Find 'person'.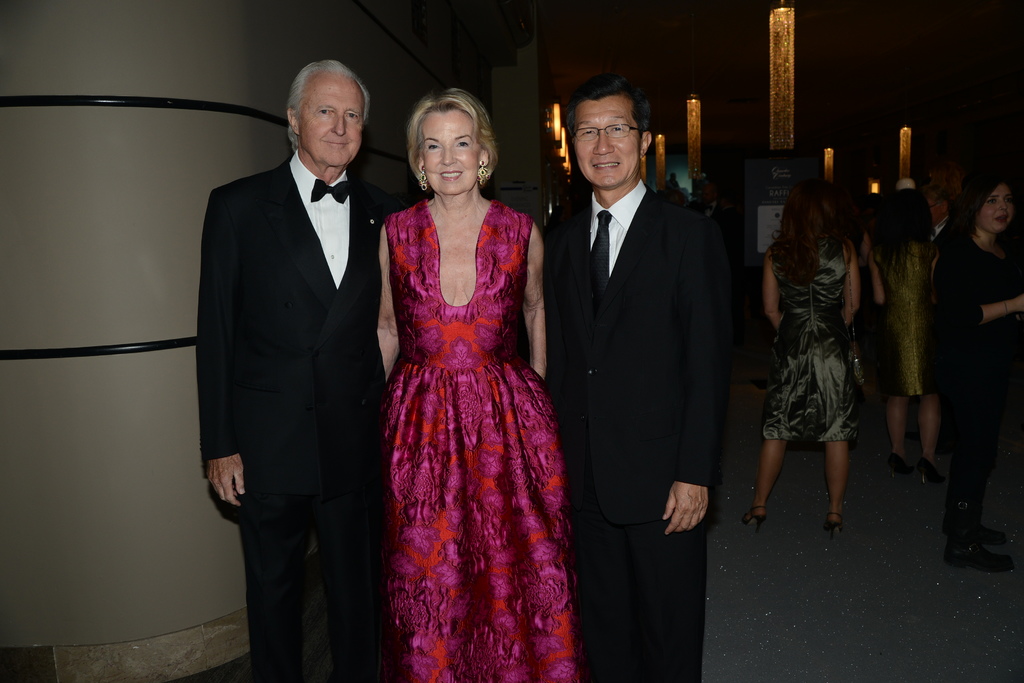
376:88:583:682.
